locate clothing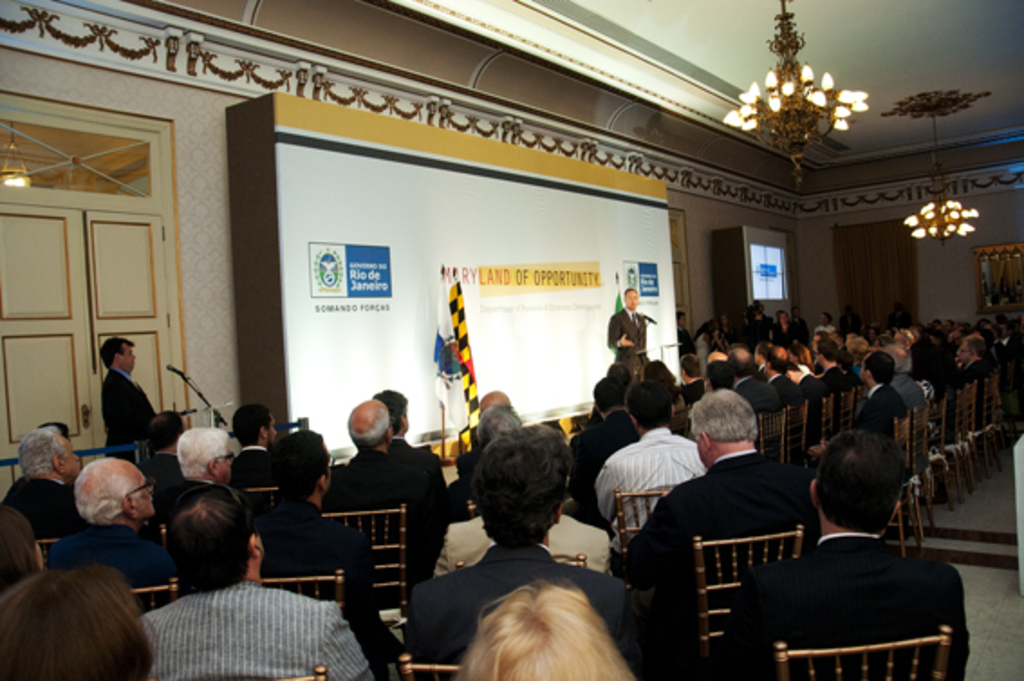
BBox(925, 349, 959, 403)
